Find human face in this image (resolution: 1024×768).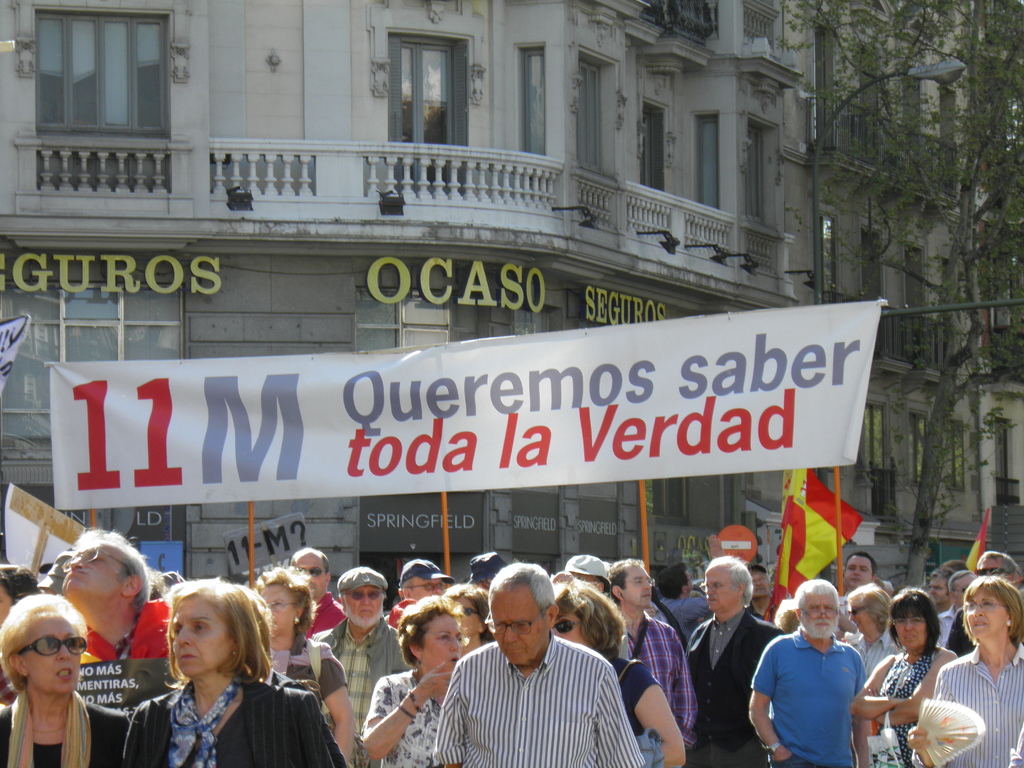
select_region(65, 551, 123, 593).
